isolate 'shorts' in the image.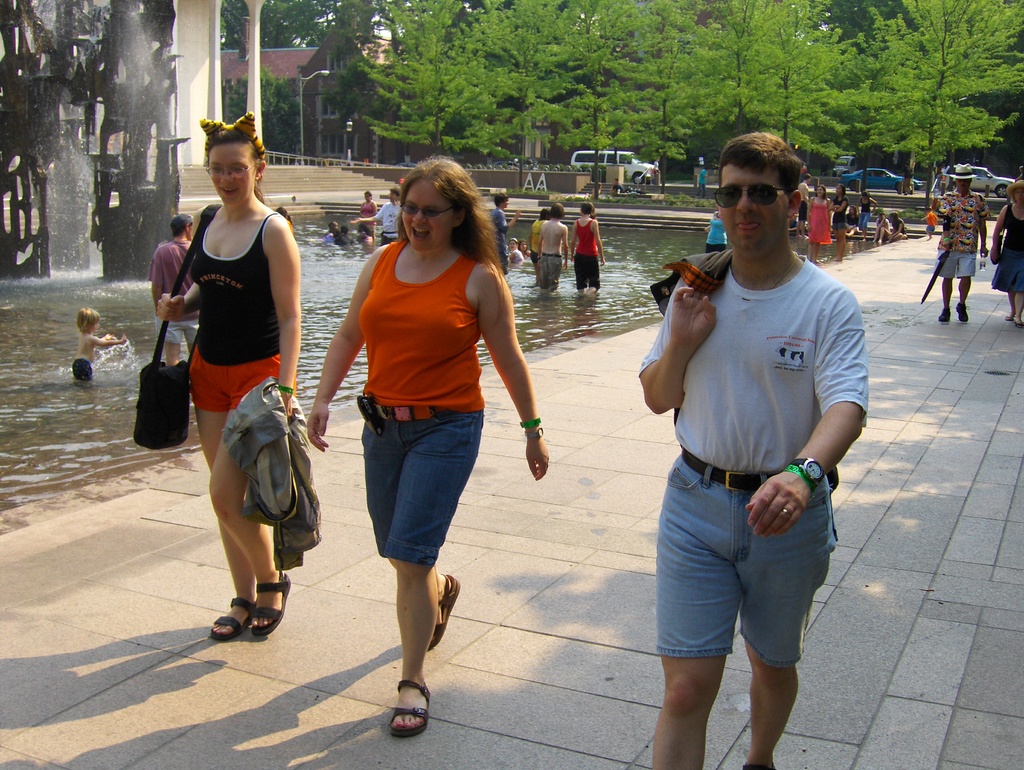
Isolated region: (572, 256, 600, 289).
